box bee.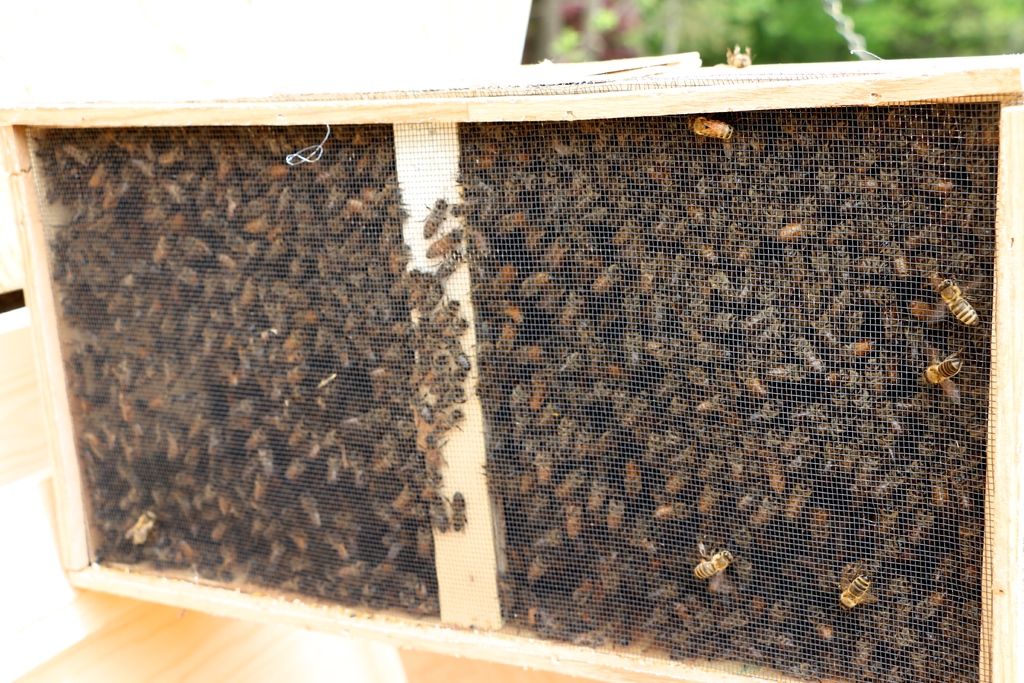
122/507/153/545.
